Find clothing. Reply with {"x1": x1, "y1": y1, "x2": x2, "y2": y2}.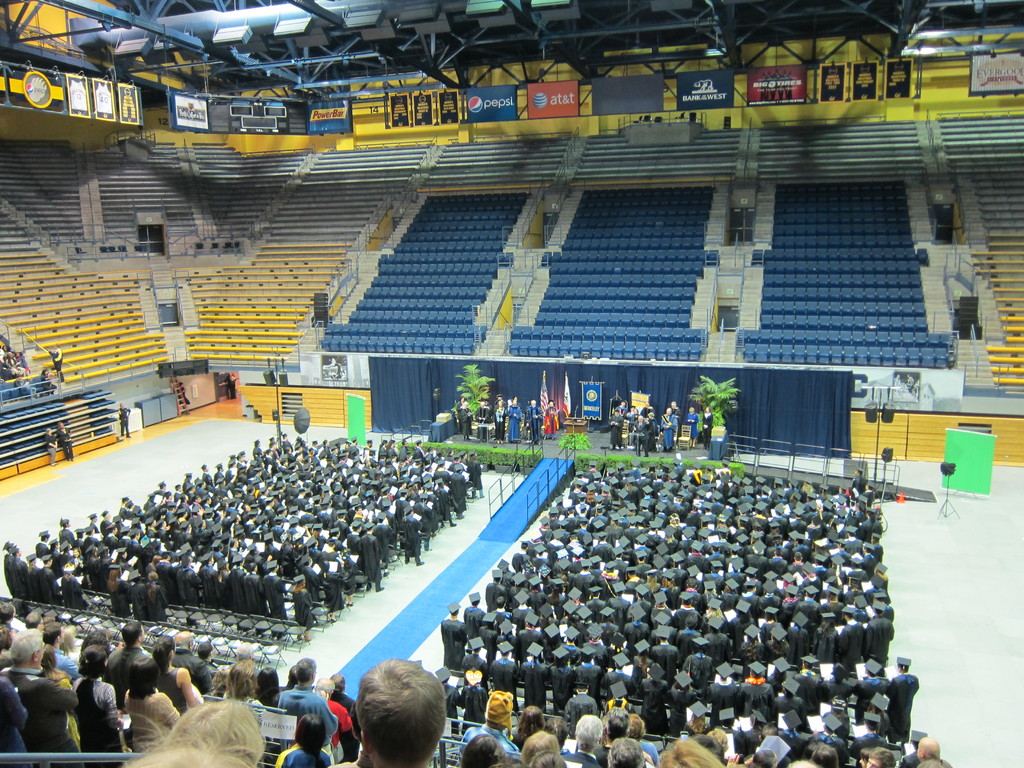
{"x1": 559, "y1": 754, "x2": 604, "y2": 767}.
